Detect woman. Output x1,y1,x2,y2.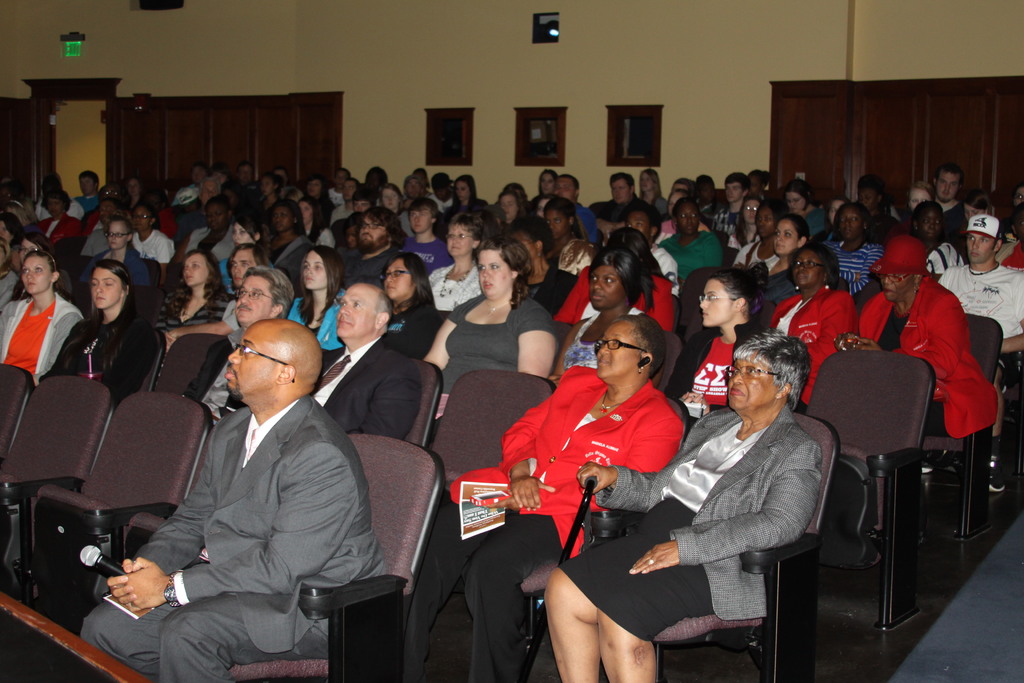
439,174,490,221.
